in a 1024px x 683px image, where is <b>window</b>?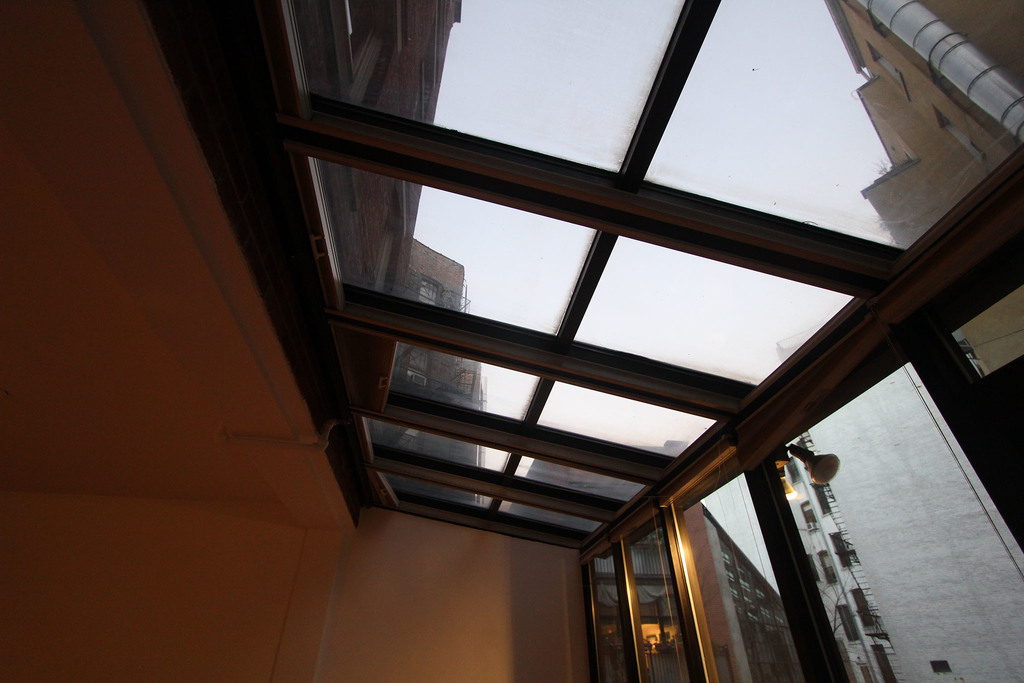
{"left": 497, "top": 499, "right": 614, "bottom": 539}.
